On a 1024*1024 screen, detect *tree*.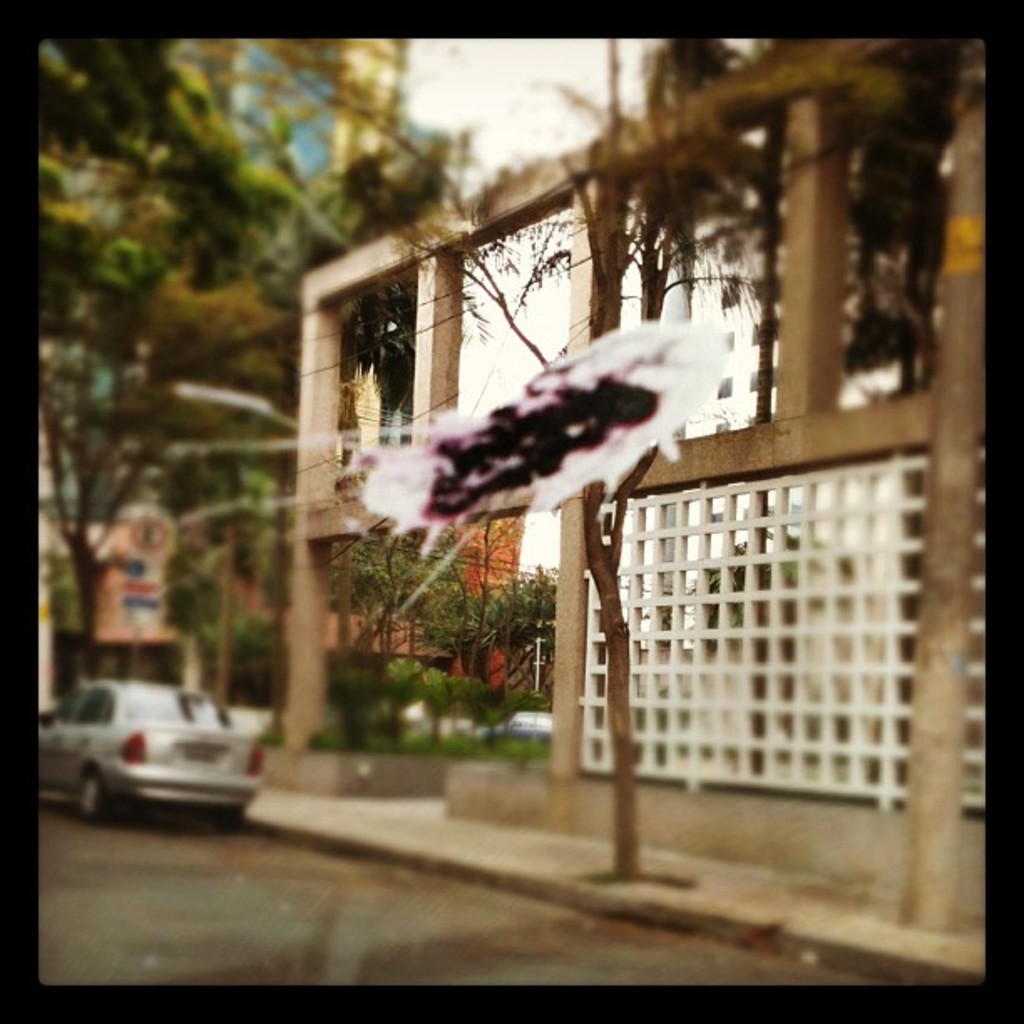
bbox(38, 35, 311, 261).
